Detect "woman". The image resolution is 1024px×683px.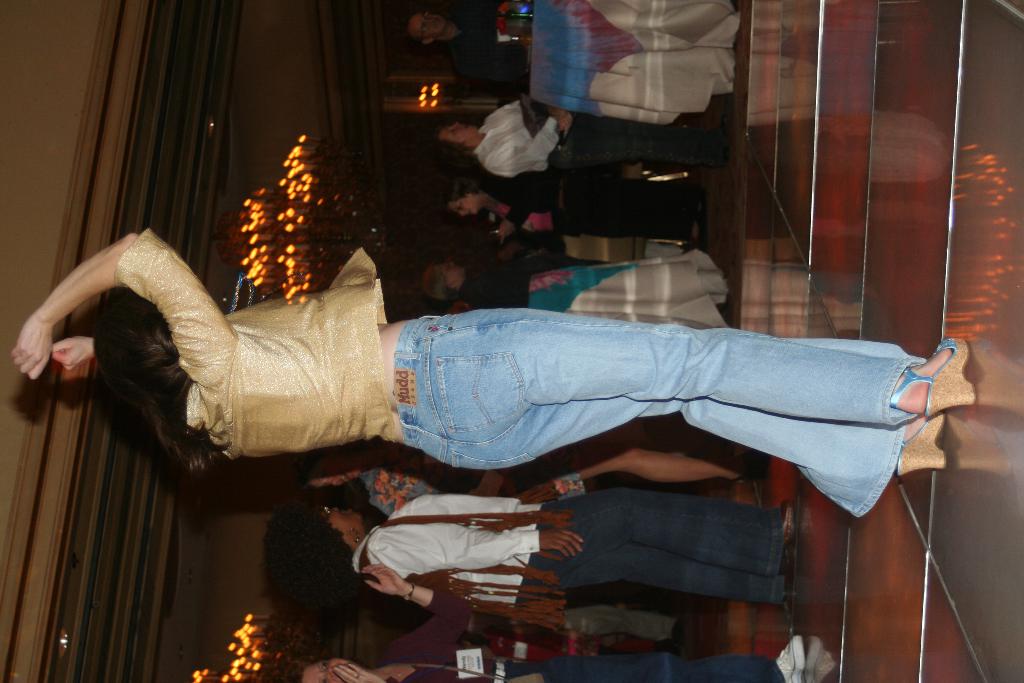
x1=282 y1=562 x2=808 y2=682.
